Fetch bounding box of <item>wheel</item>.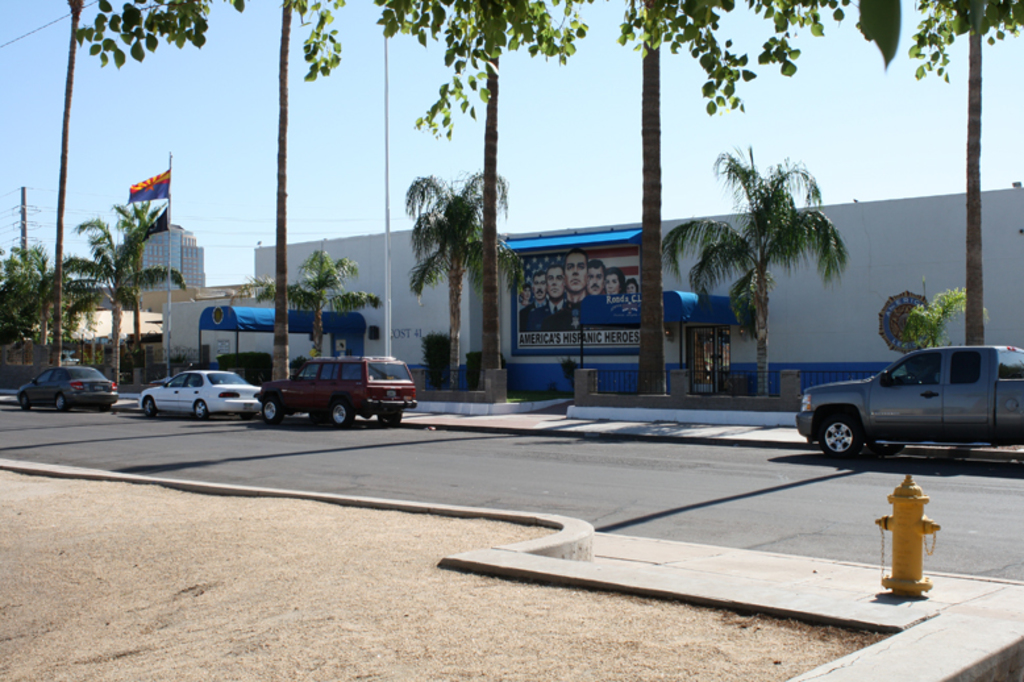
Bbox: l=870, t=441, r=900, b=456.
